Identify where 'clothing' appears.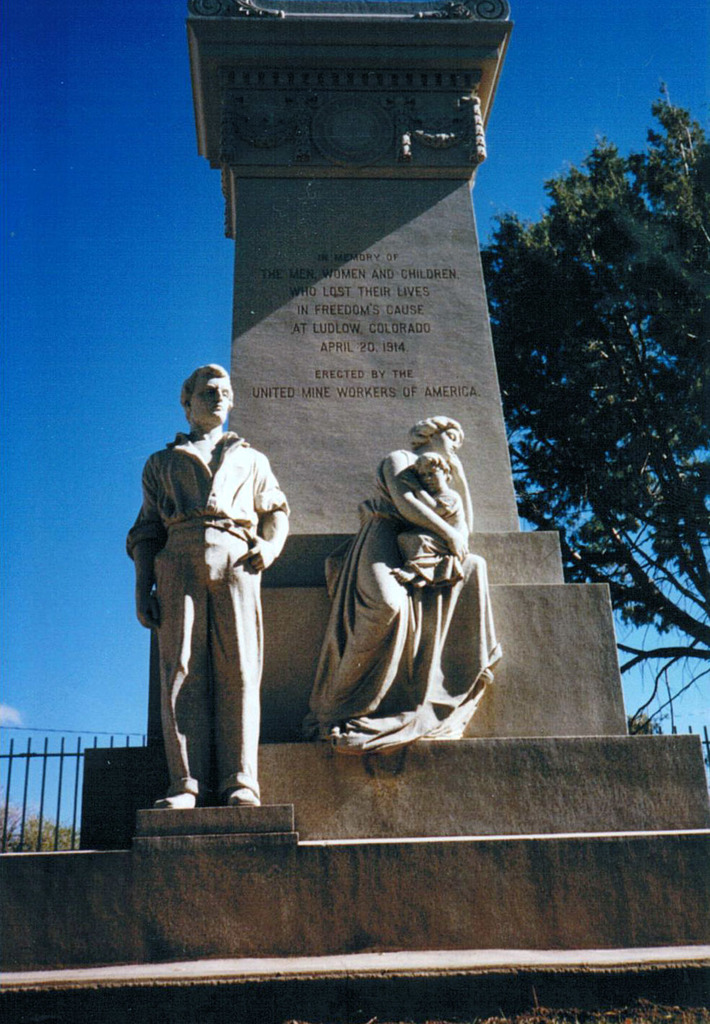
Appears at <box>397,495,471,586</box>.
